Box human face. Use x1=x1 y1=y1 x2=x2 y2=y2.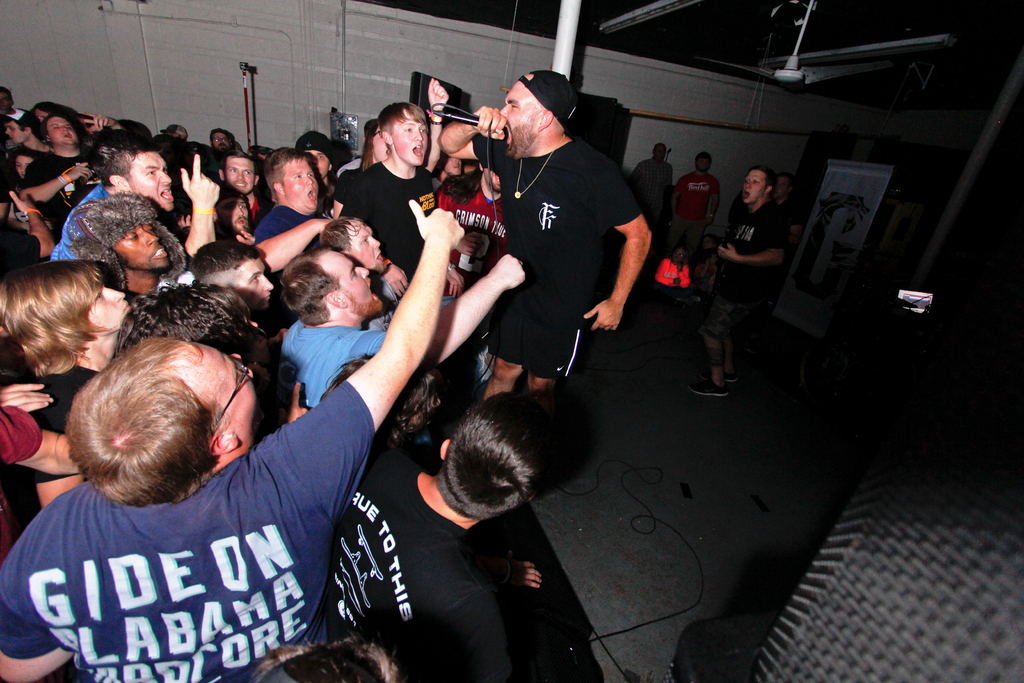
x1=698 y1=160 x2=710 y2=170.
